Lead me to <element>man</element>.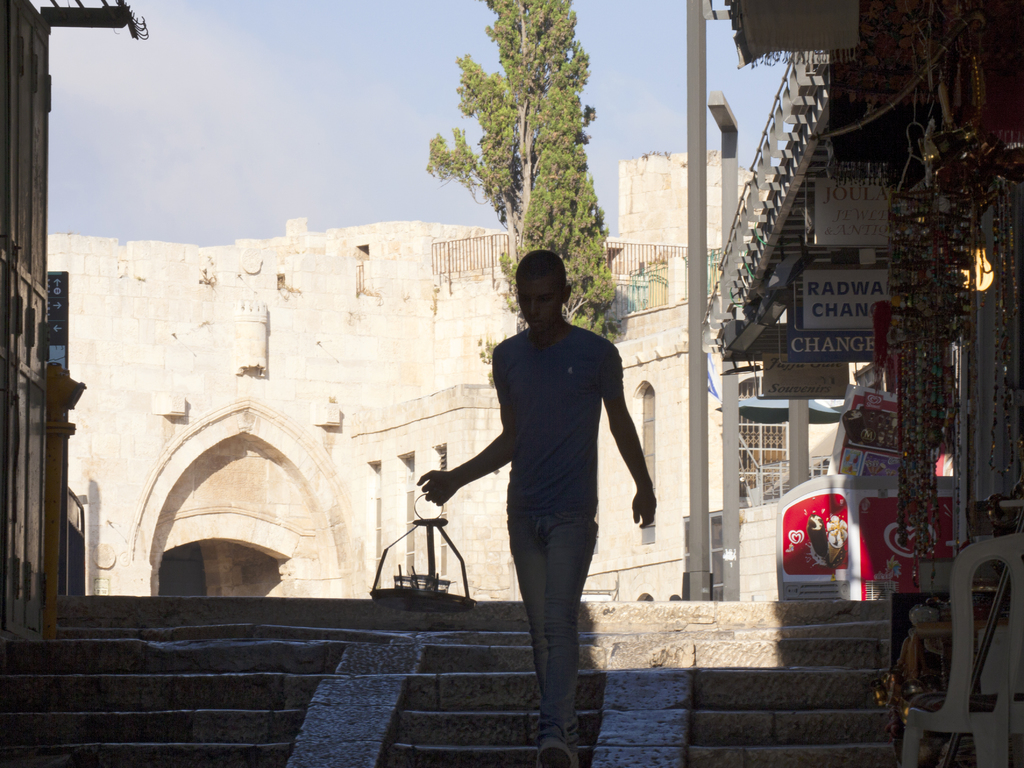
Lead to pyautogui.locateOnScreen(419, 248, 654, 767).
